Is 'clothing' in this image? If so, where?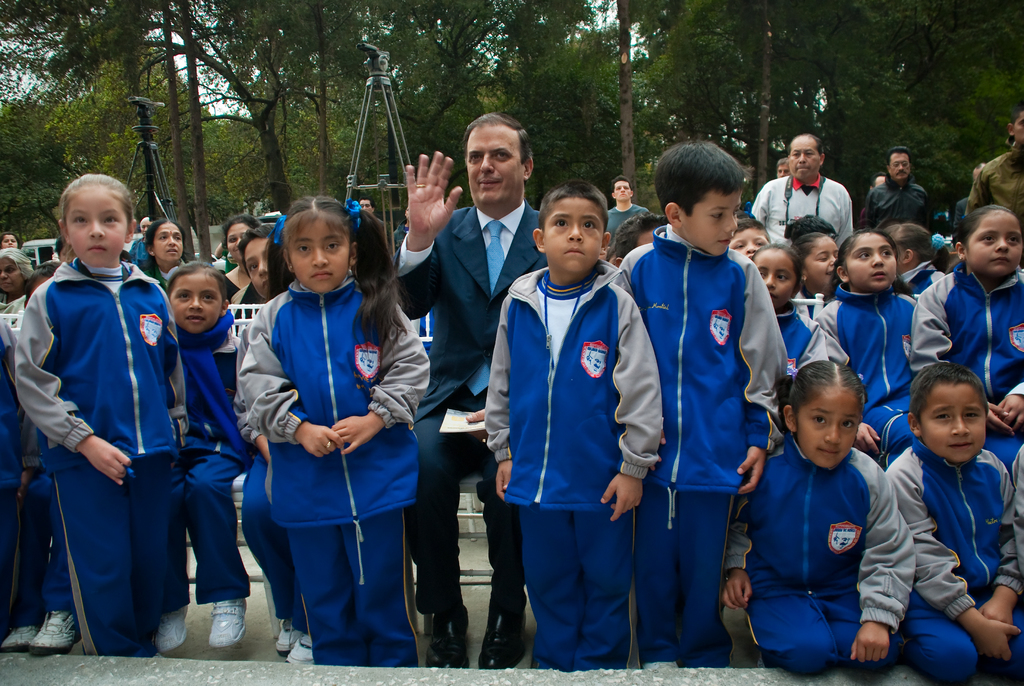
Yes, at 908/263/1023/484.
